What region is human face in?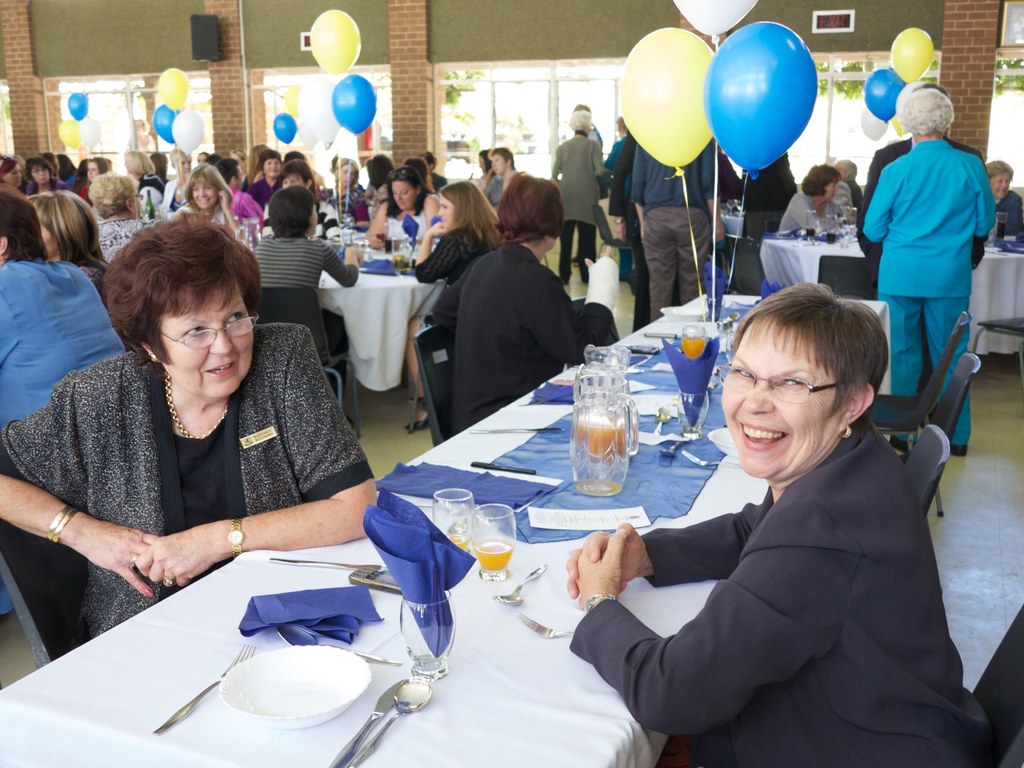
x1=444 y1=194 x2=452 y2=227.
